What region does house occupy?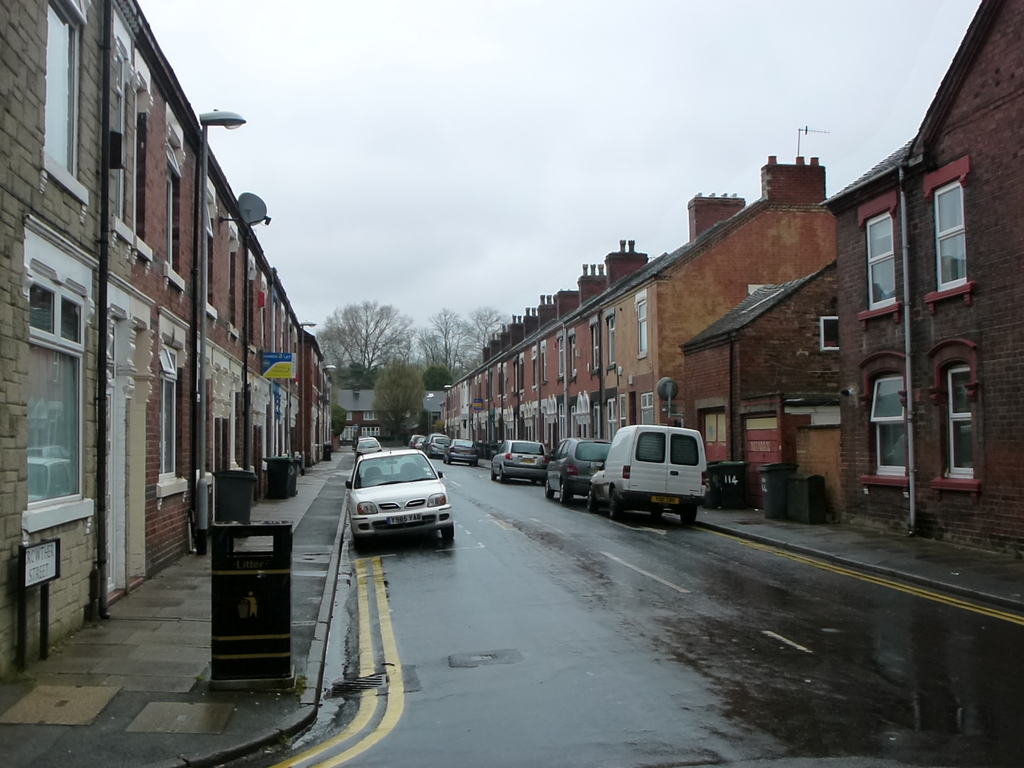
438,368,472,444.
